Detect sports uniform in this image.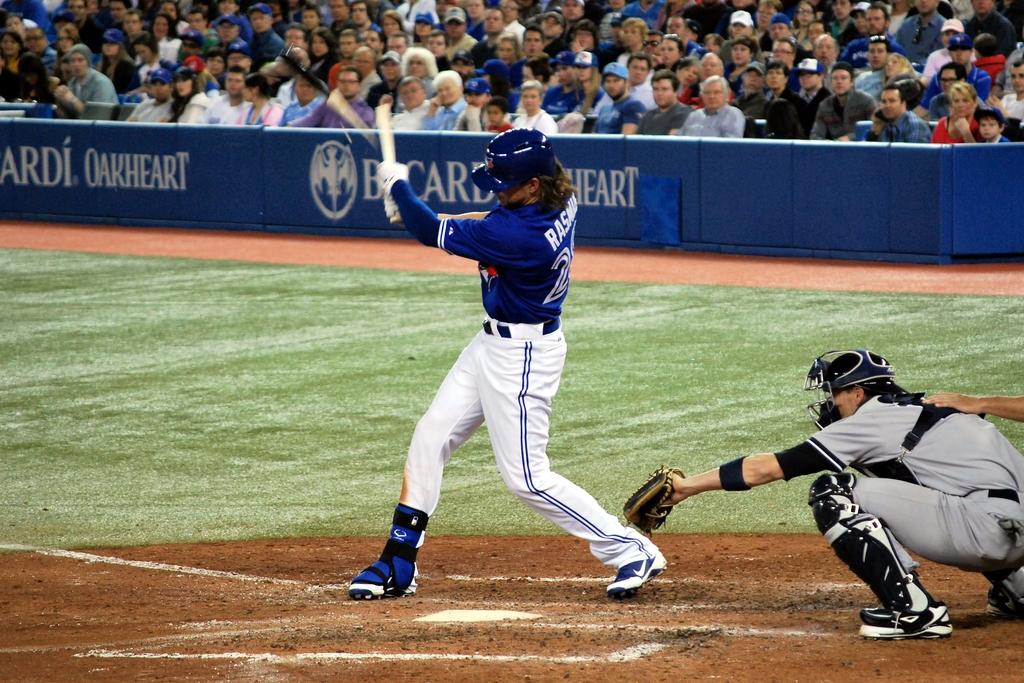
Detection: [x1=844, y1=34, x2=906, y2=63].
